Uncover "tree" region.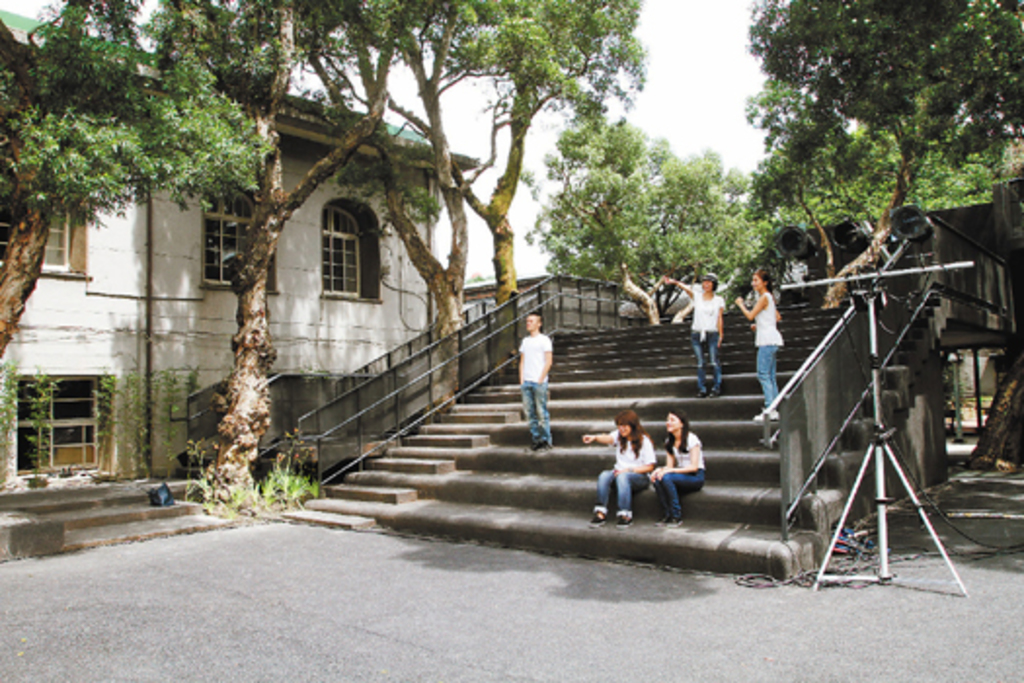
Uncovered: bbox(357, 0, 640, 301).
